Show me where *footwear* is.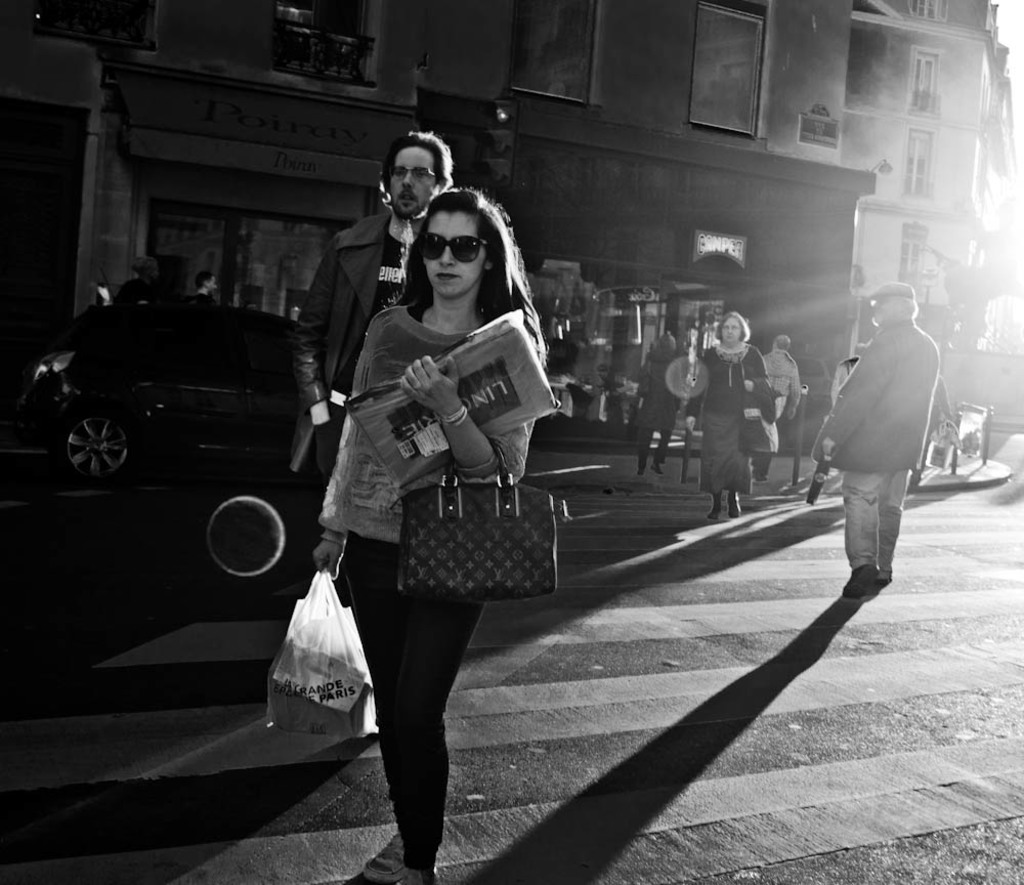
*footwear* is at bbox(880, 570, 894, 584).
